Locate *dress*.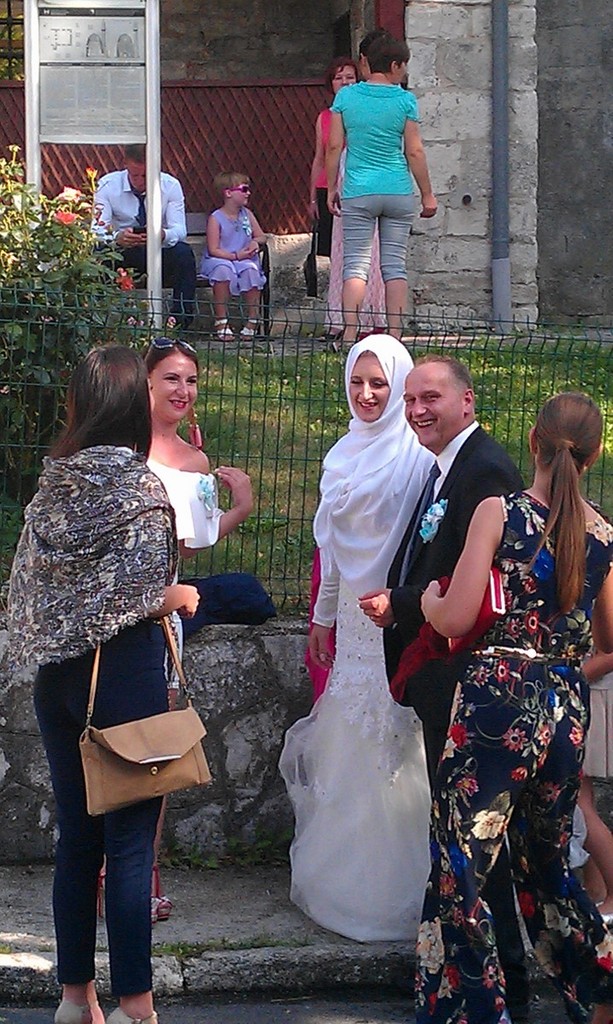
Bounding box: <region>322, 148, 387, 333</region>.
